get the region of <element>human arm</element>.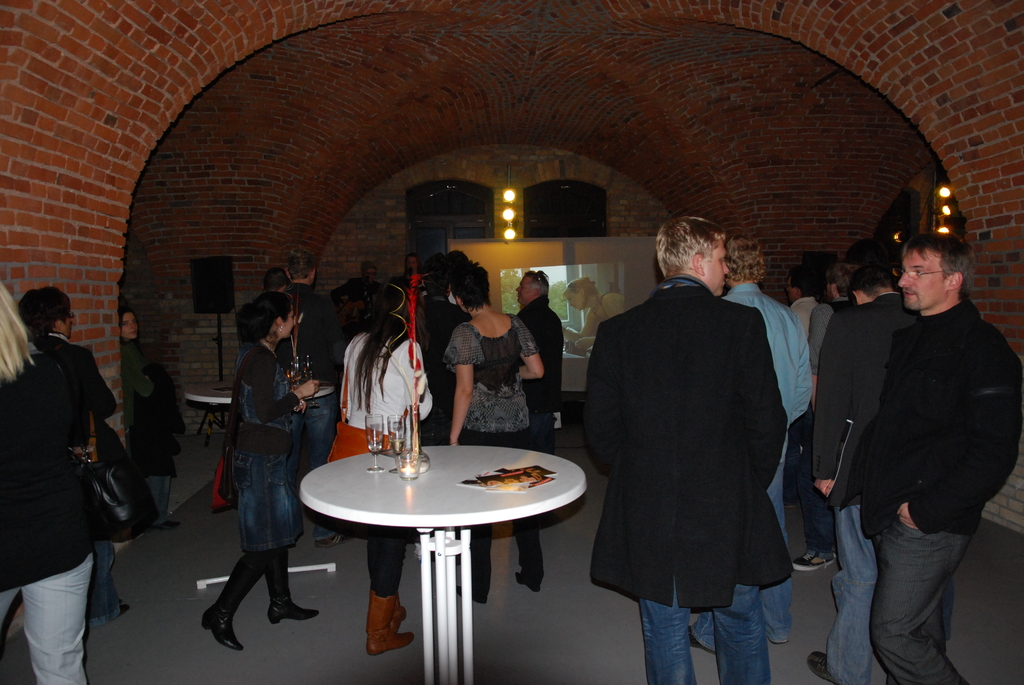
(116,335,155,433).
